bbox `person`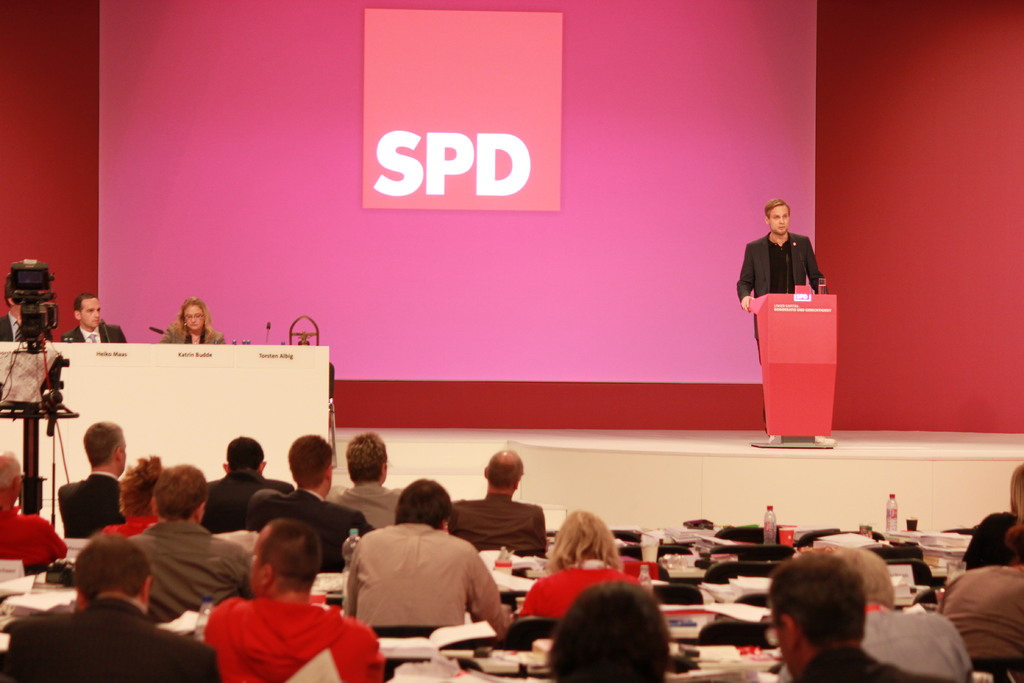
region(0, 285, 48, 343)
